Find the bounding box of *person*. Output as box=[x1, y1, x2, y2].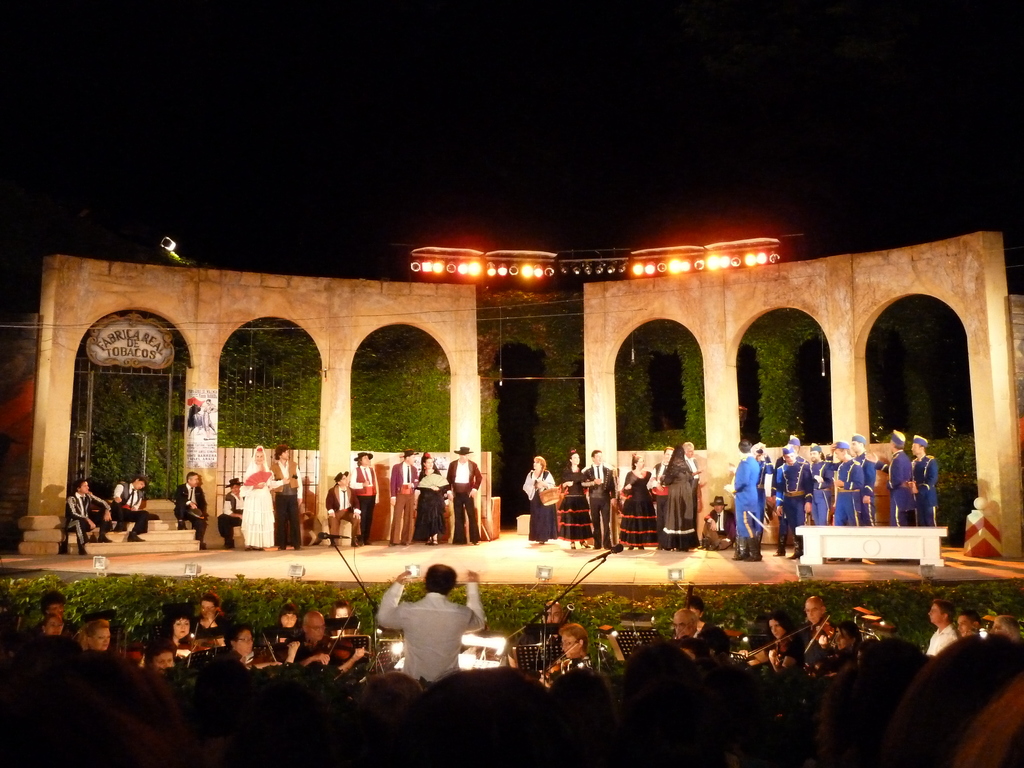
box=[216, 477, 246, 550].
